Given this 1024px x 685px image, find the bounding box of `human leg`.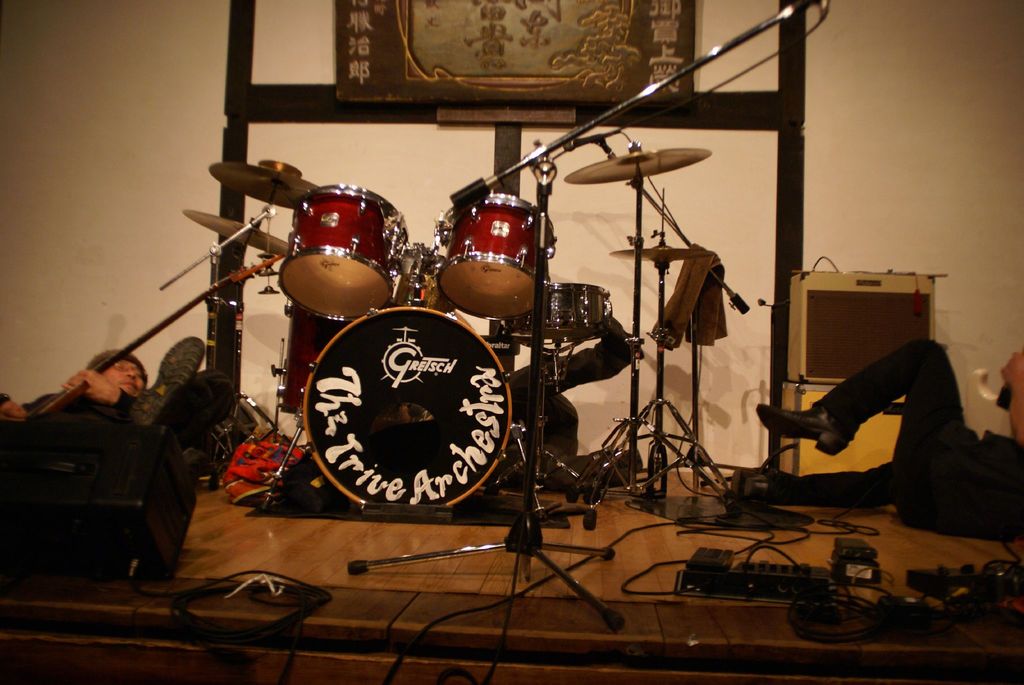
Rect(728, 461, 899, 510).
